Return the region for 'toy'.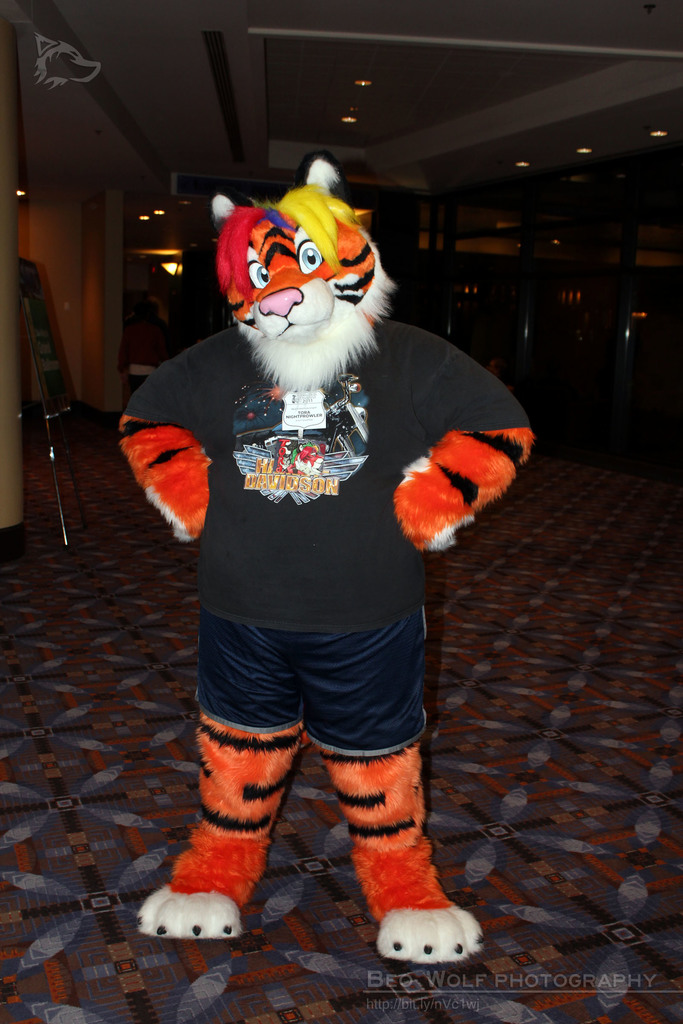
box(120, 161, 548, 960).
